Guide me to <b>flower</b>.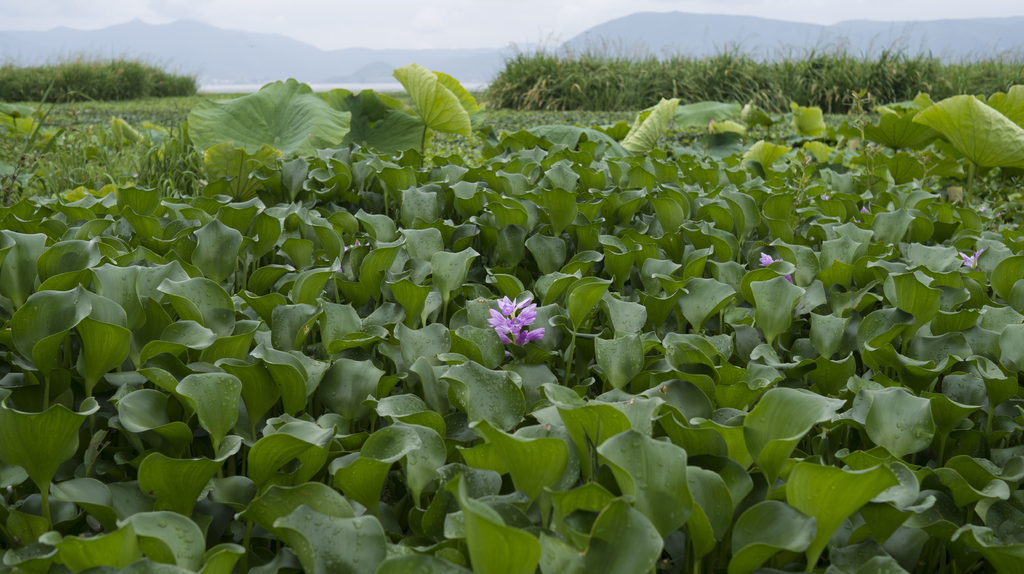
Guidance: [482, 289, 556, 353].
